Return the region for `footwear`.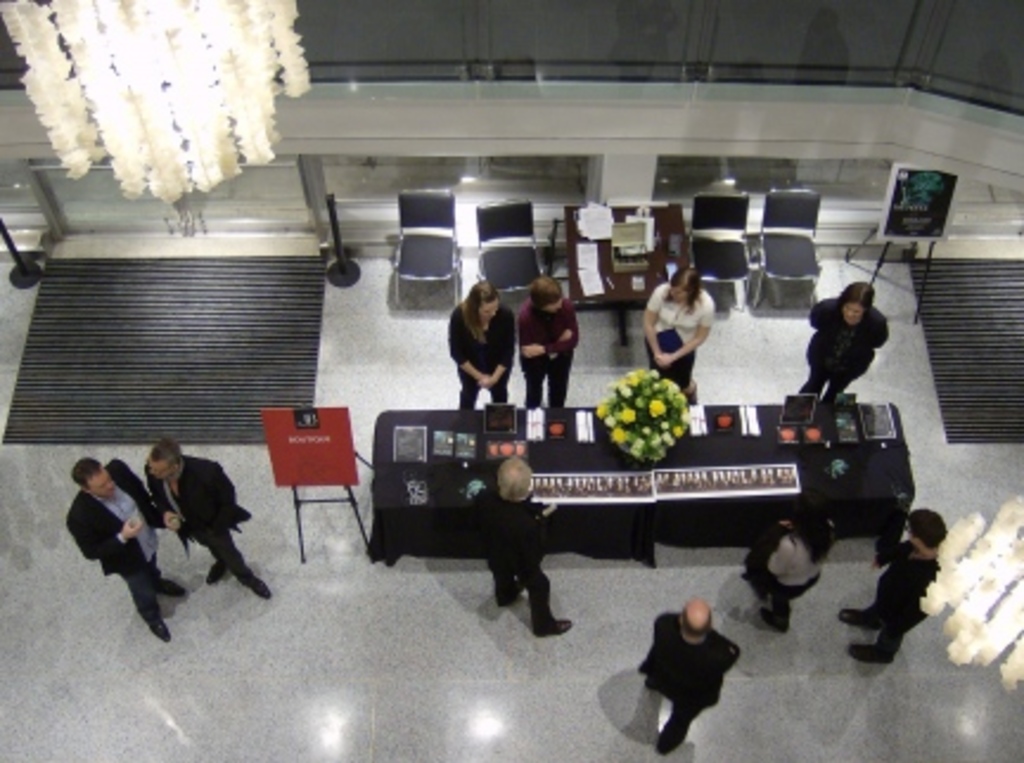
region(156, 576, 187, 595).
